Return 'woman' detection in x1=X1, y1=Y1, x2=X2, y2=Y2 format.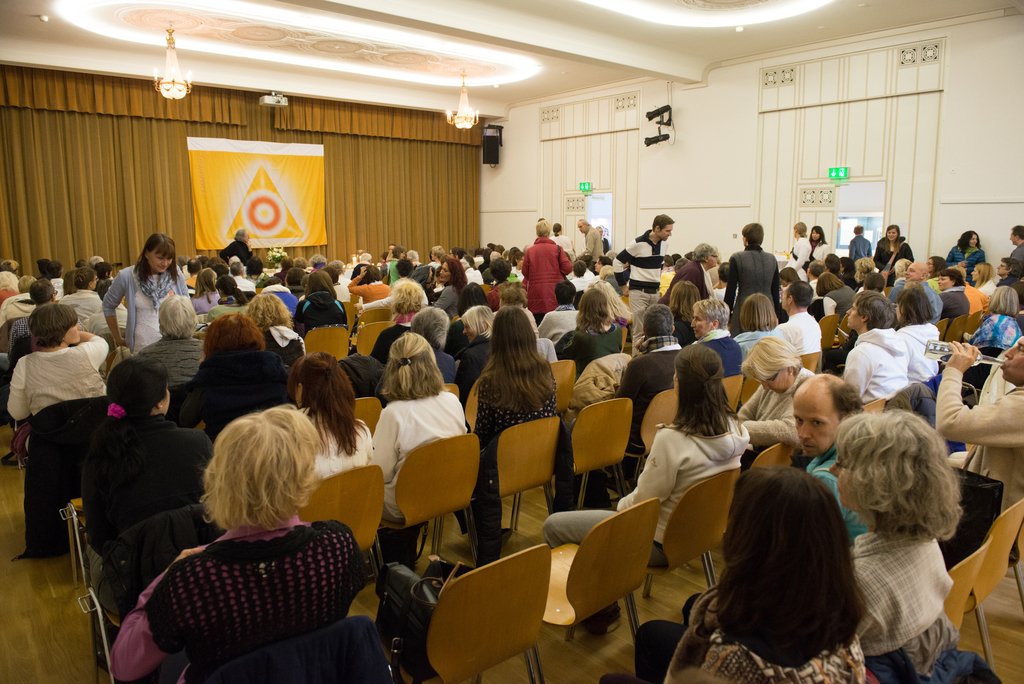
x1=873, y1=224, x2=916, y2=286.
